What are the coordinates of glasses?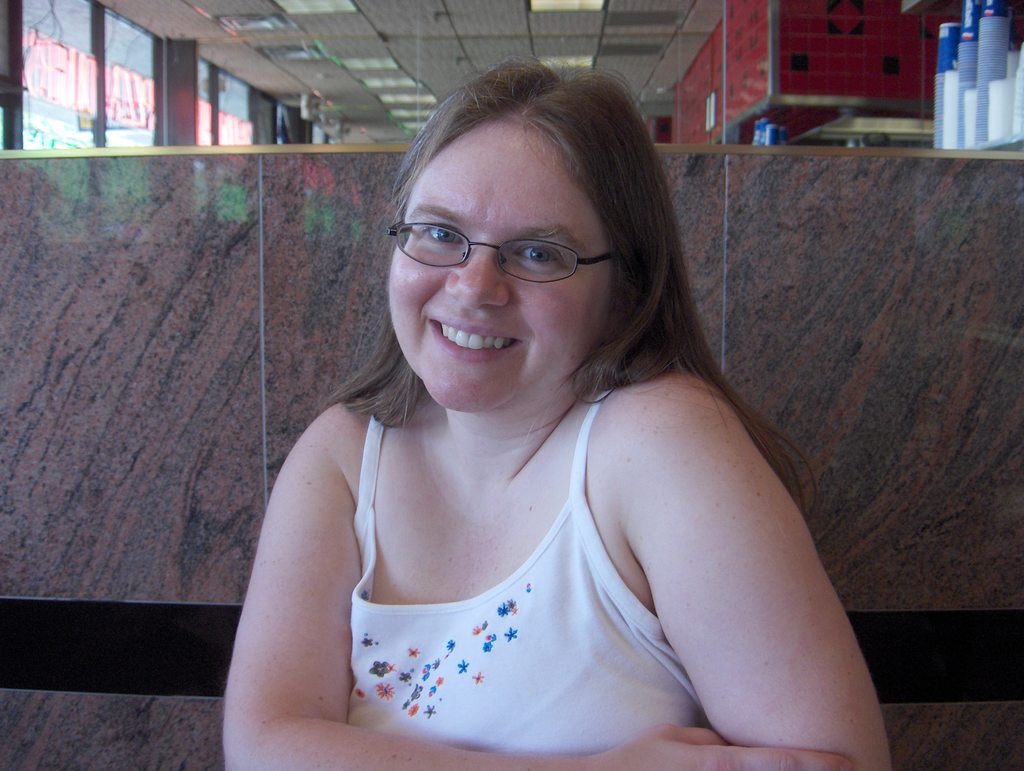
385, 214, 634, 291.
